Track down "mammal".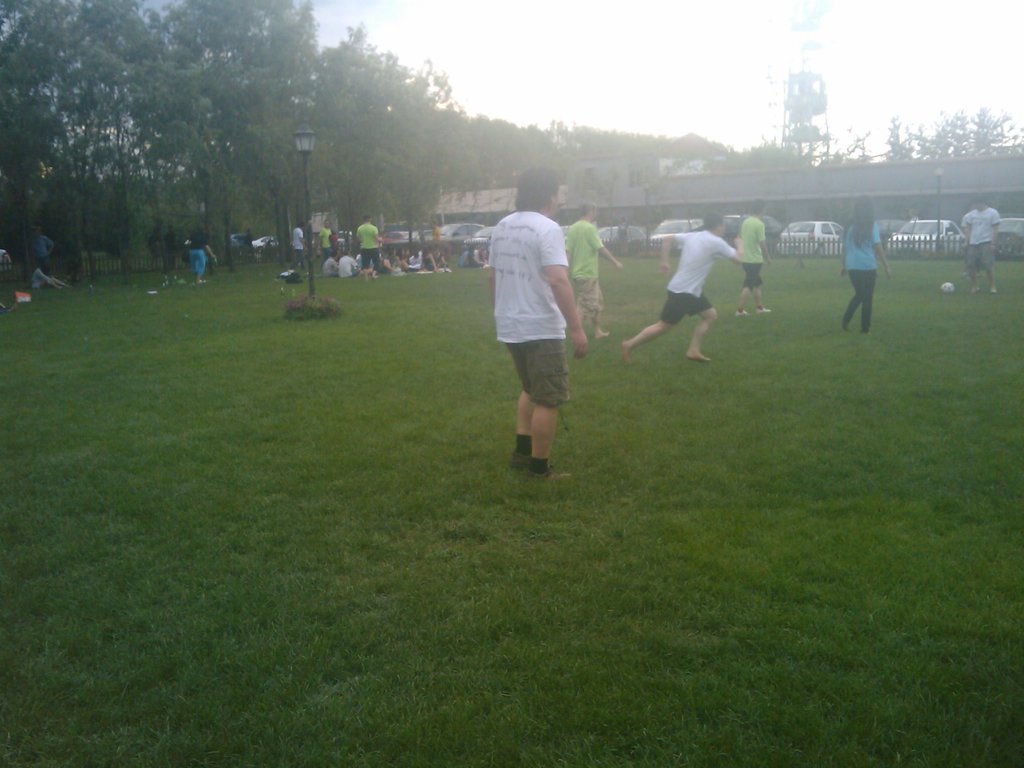
Tracked to x1=150, y1=232, x2=163, y2=263.
